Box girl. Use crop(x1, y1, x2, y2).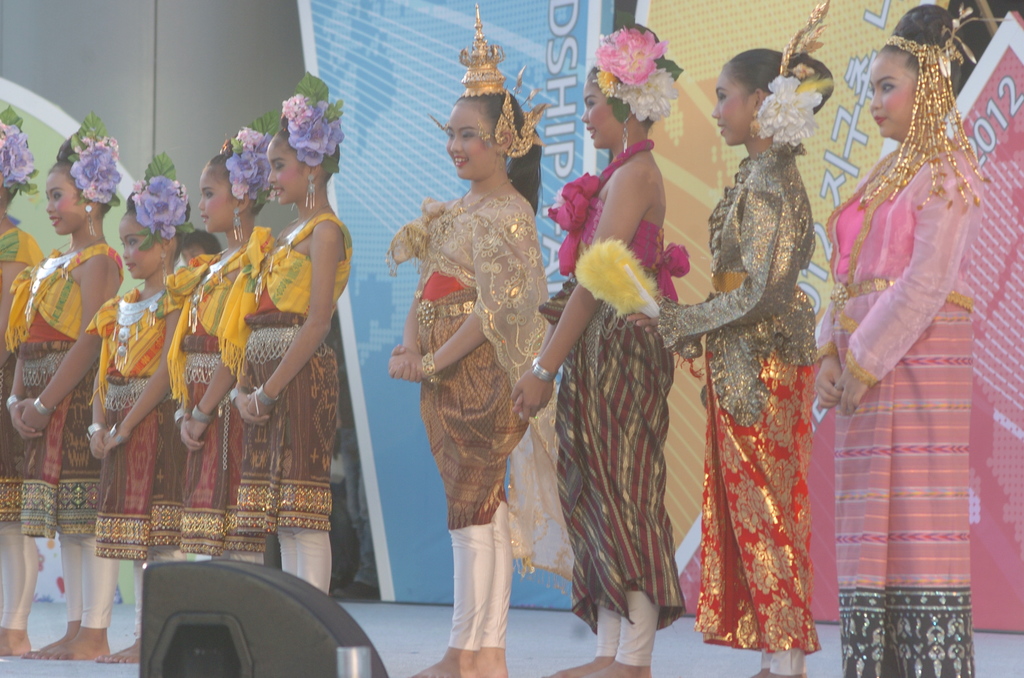
crop(227, 78, 344, 588).
